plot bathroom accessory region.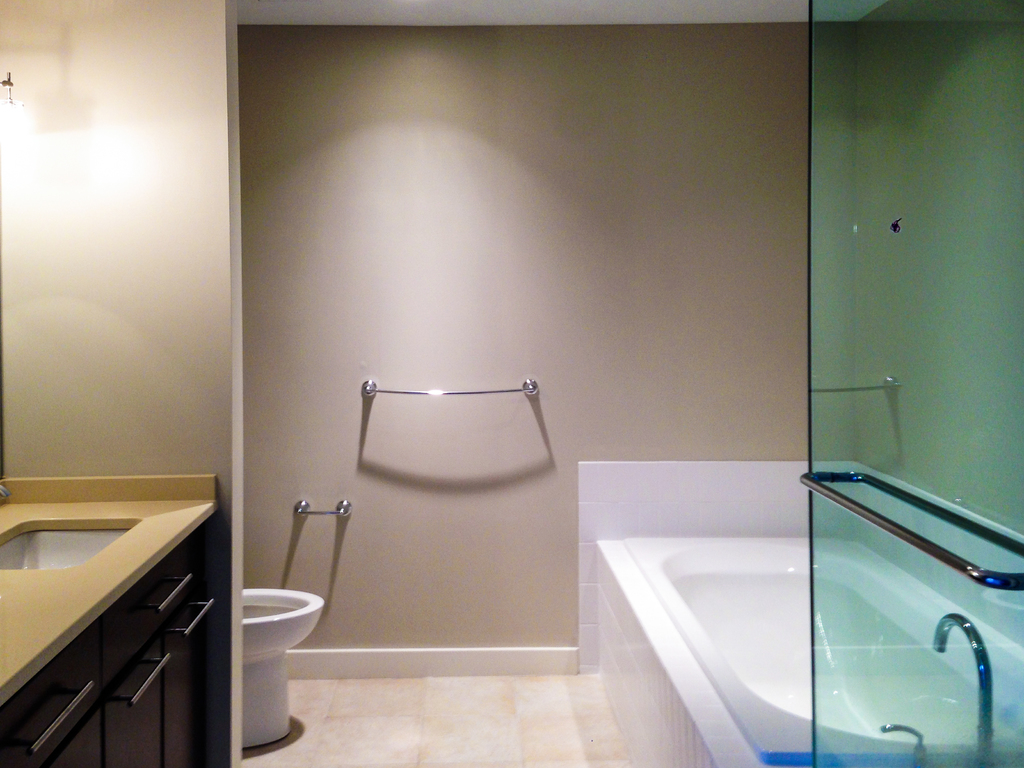
Plotted at box=[570, 430, 1016, 767].
